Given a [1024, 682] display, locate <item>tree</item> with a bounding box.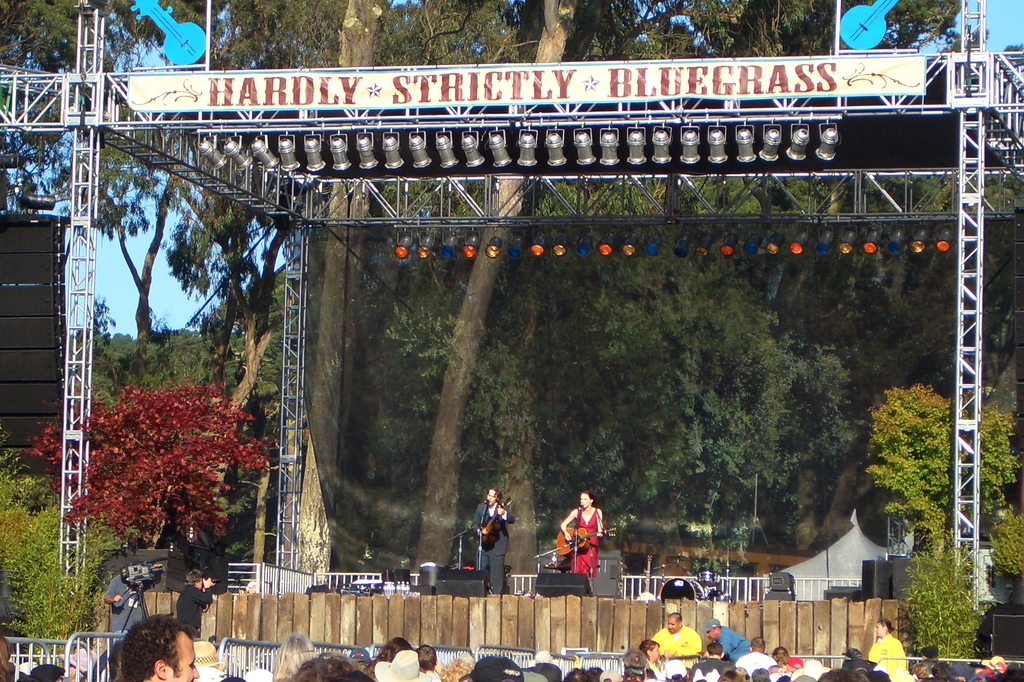
Located: pyautogui.locateOnScreen(316, 0, 1023, 537).
